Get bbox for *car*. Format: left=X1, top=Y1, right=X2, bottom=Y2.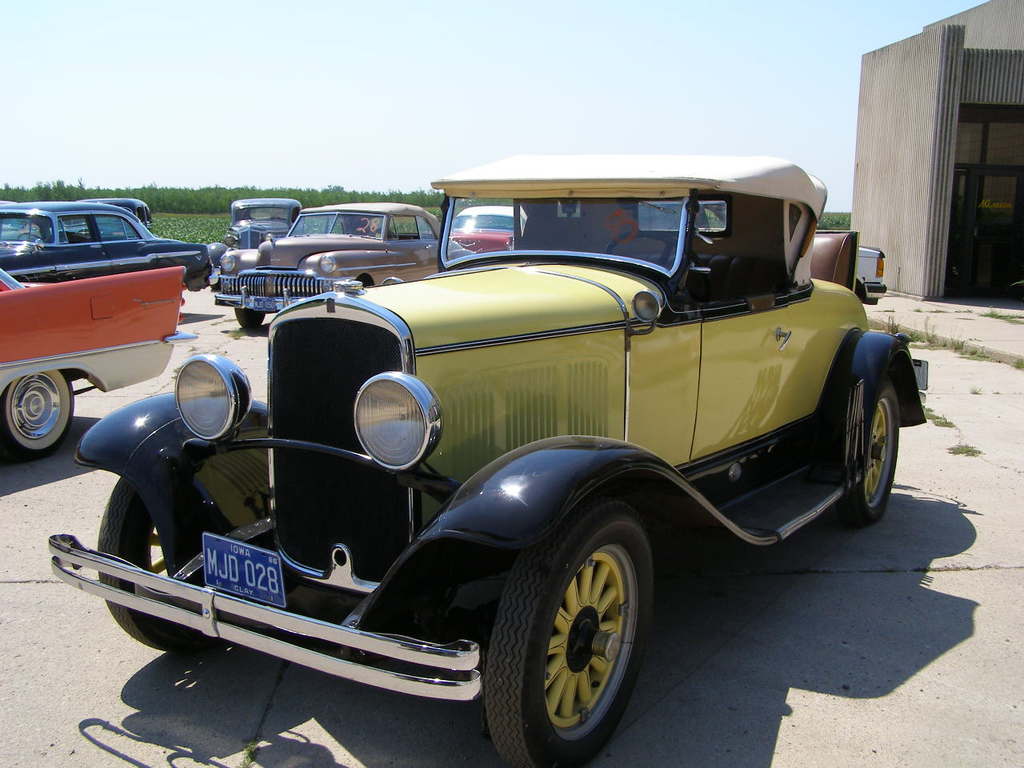
left=447, top=203, right=526, bottom=254.
